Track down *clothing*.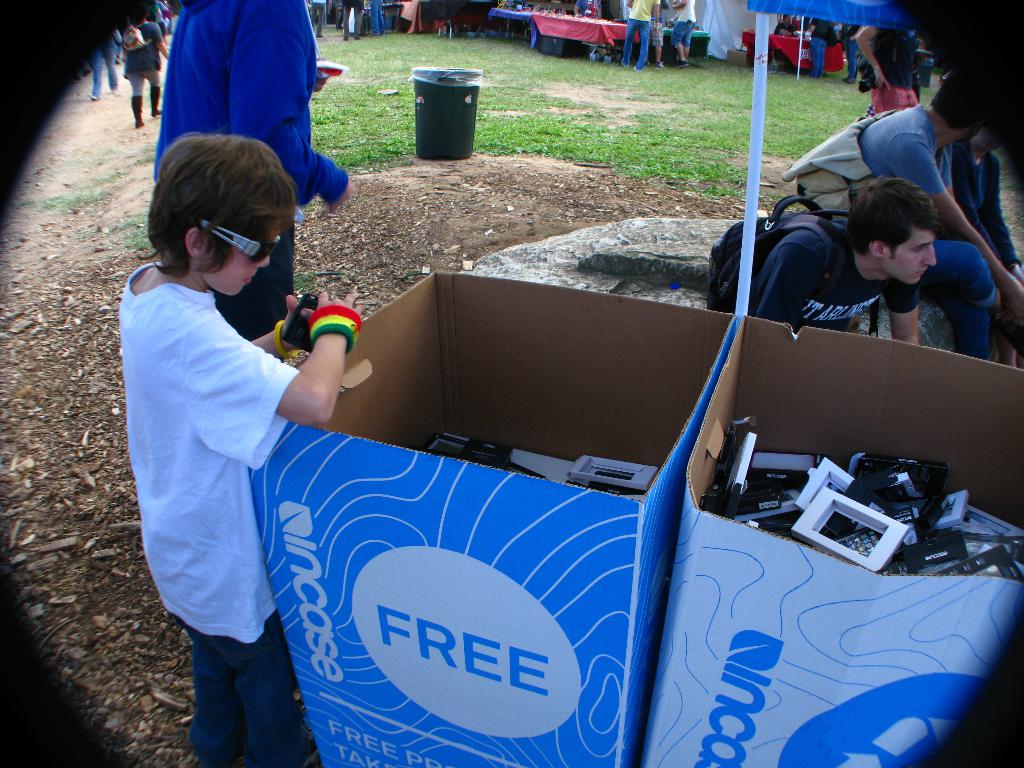
Tracked to box=[717, 204, 932, 372].
